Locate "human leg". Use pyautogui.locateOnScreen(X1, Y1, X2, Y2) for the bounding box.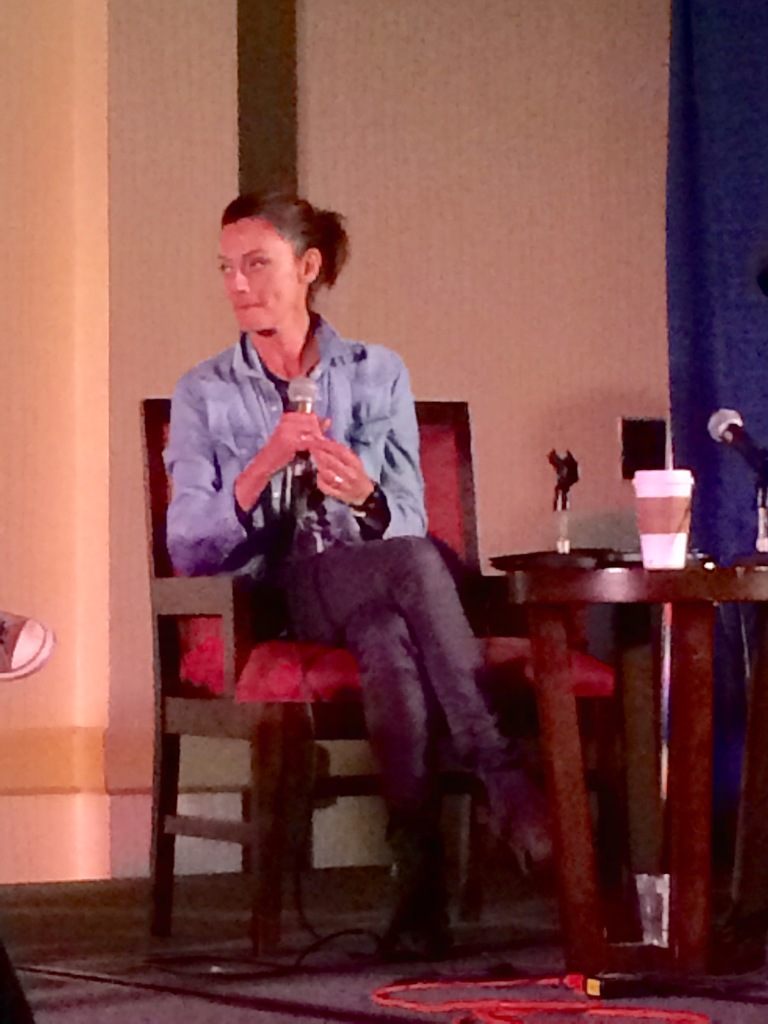
pyautogui.locateOnScreen(271, 545, 548, 954).
